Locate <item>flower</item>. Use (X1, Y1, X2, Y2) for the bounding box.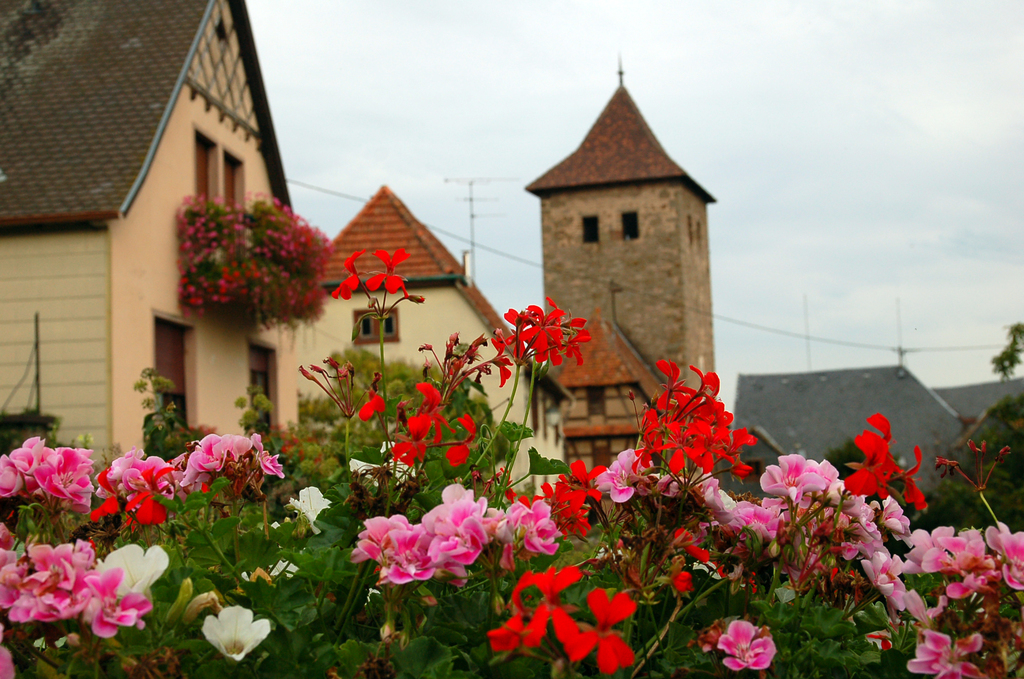
(389, 429, 424, 467).
